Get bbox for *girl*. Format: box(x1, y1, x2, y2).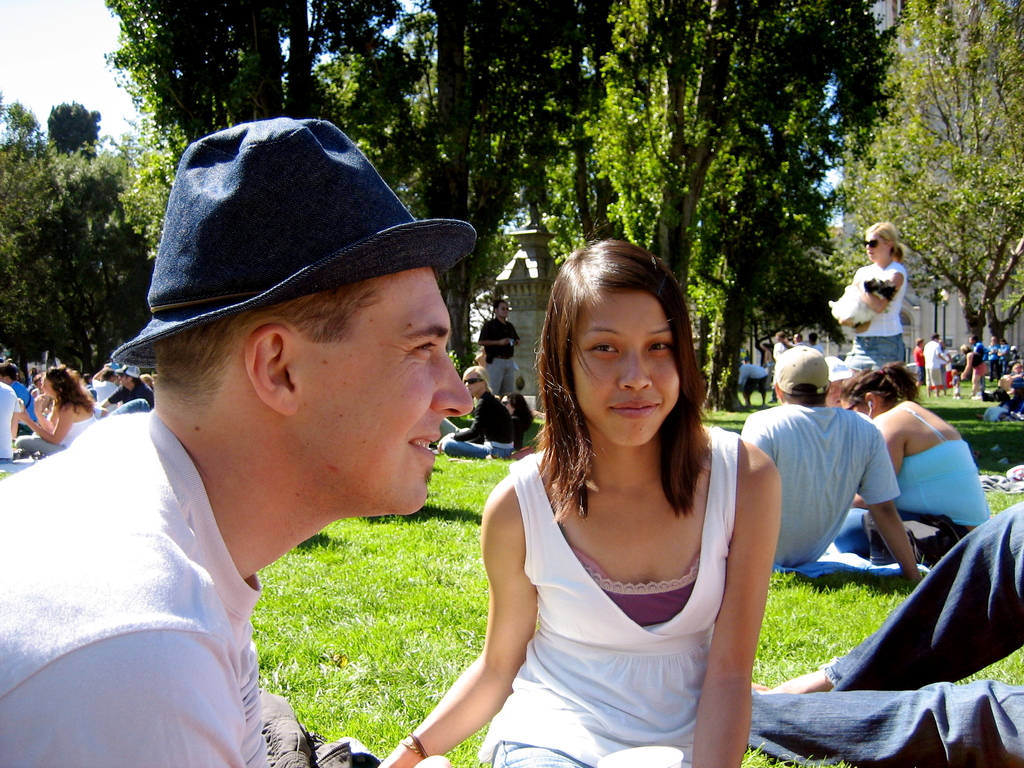
box(375, 231, 783, 767).
